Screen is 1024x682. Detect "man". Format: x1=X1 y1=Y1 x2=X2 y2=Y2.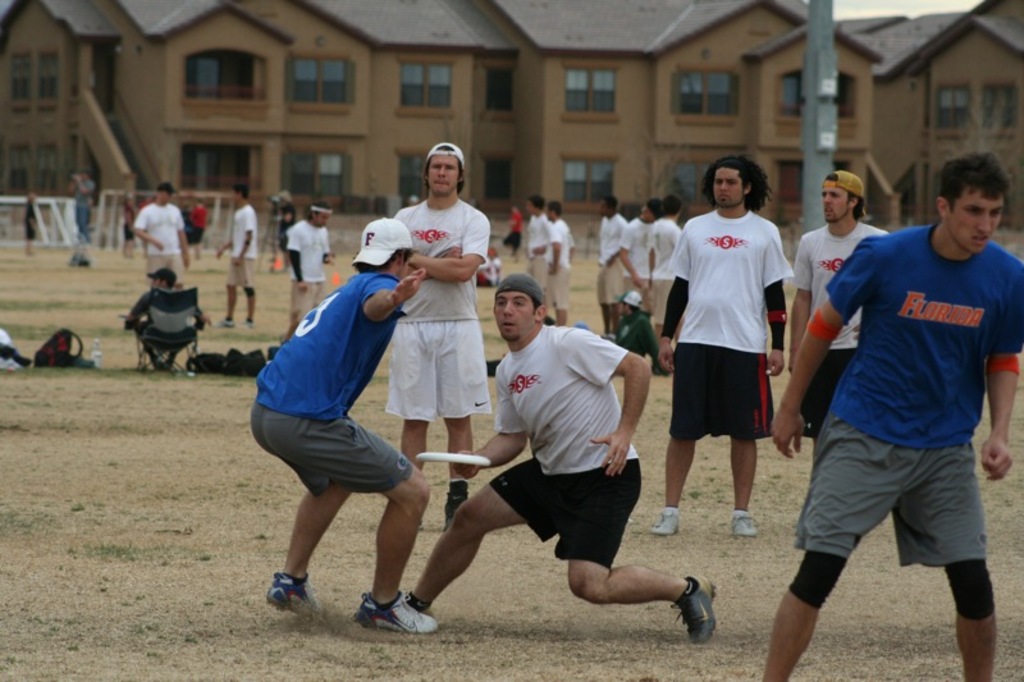
x1=644 y1=196 x2=689 y2=302.
